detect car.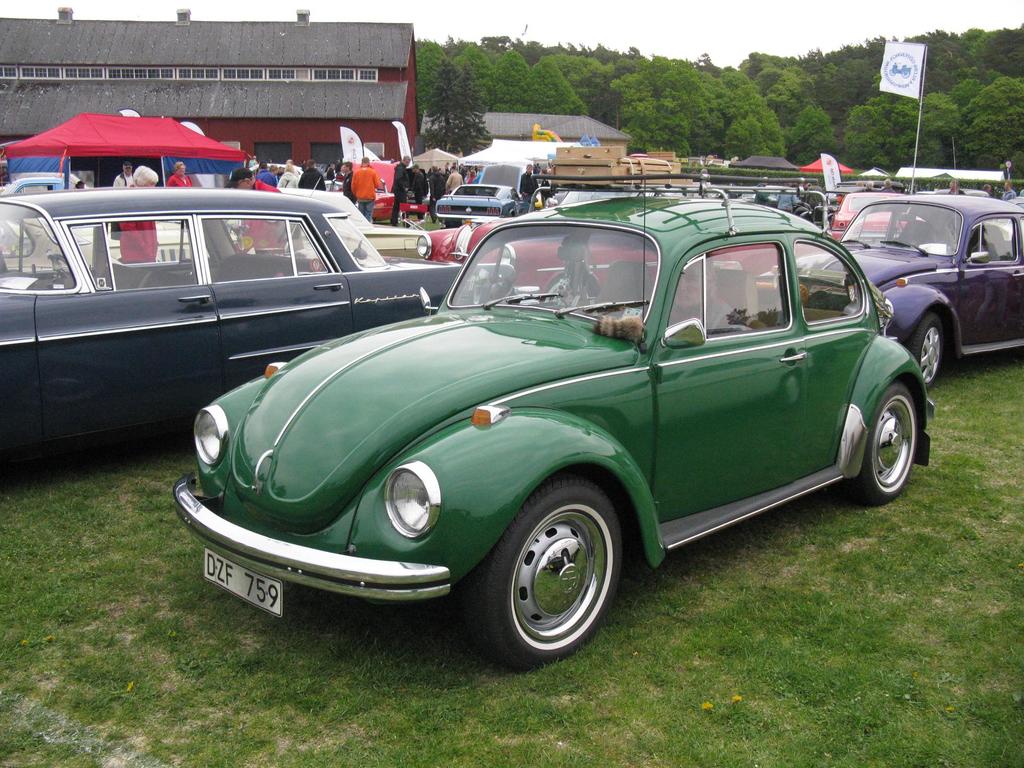
Detected at crop(349, 183, 403, 228).
